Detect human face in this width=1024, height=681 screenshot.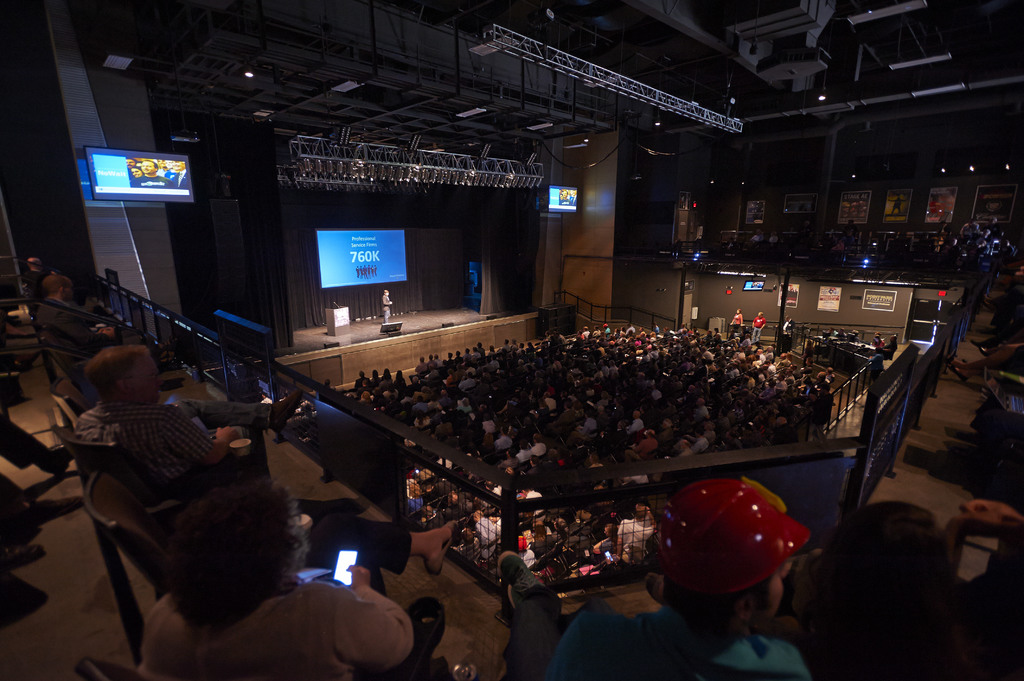
Detection: 890, 335, 895, 340.
